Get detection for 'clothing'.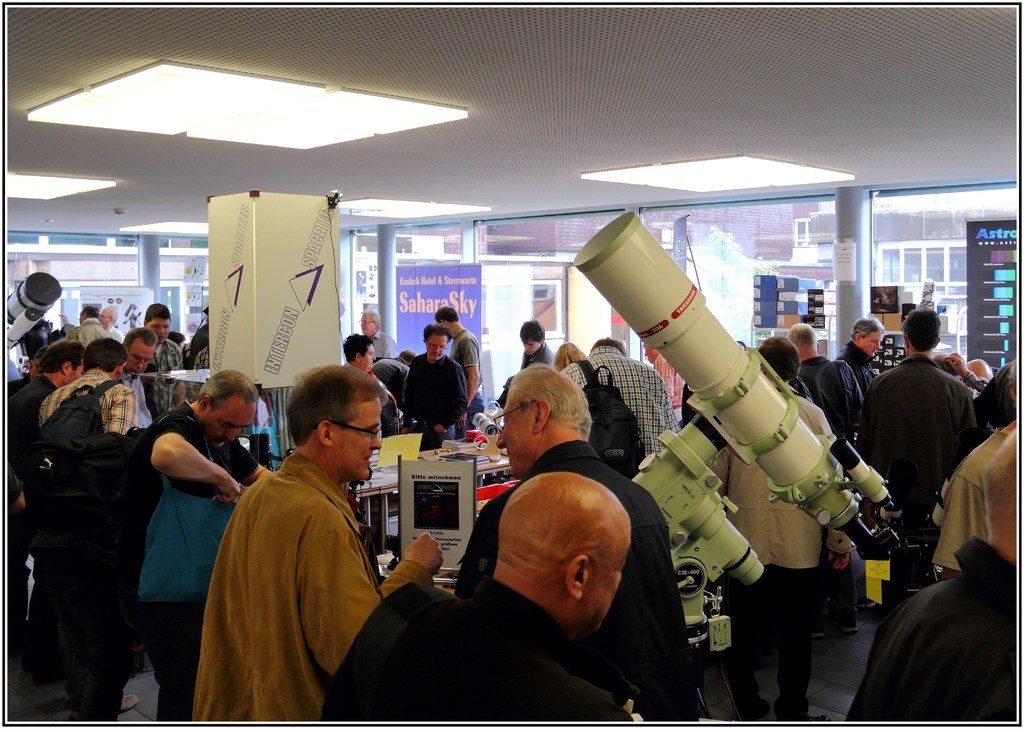
Detection: (x1=35, y1=370, x2=139, y2=451).
